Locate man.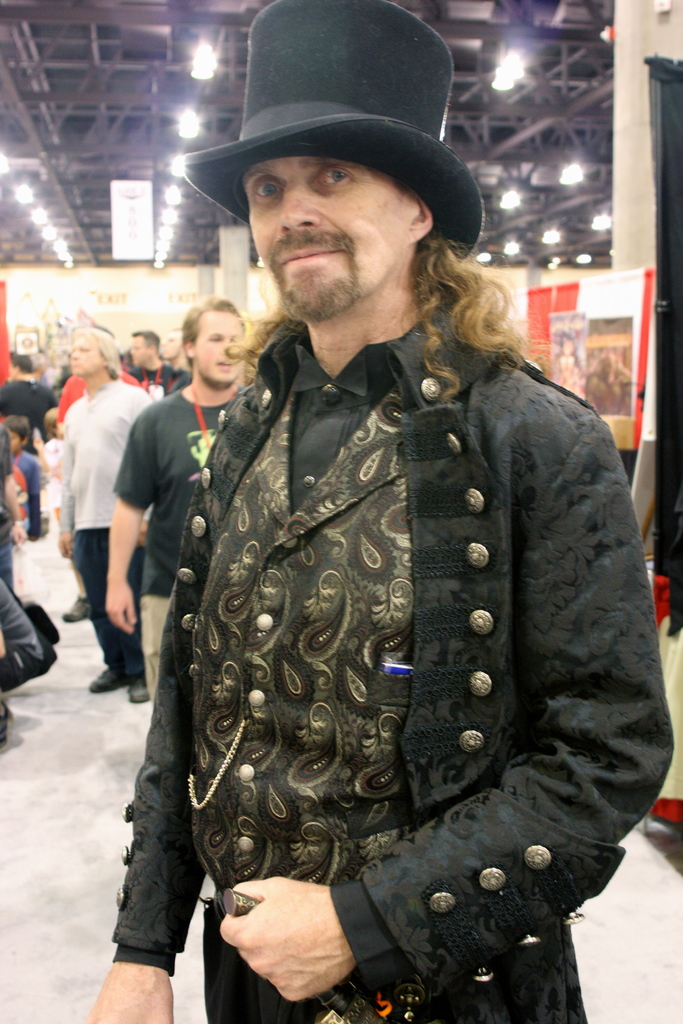
Bounding box: box(117, 38, 646, 996).
